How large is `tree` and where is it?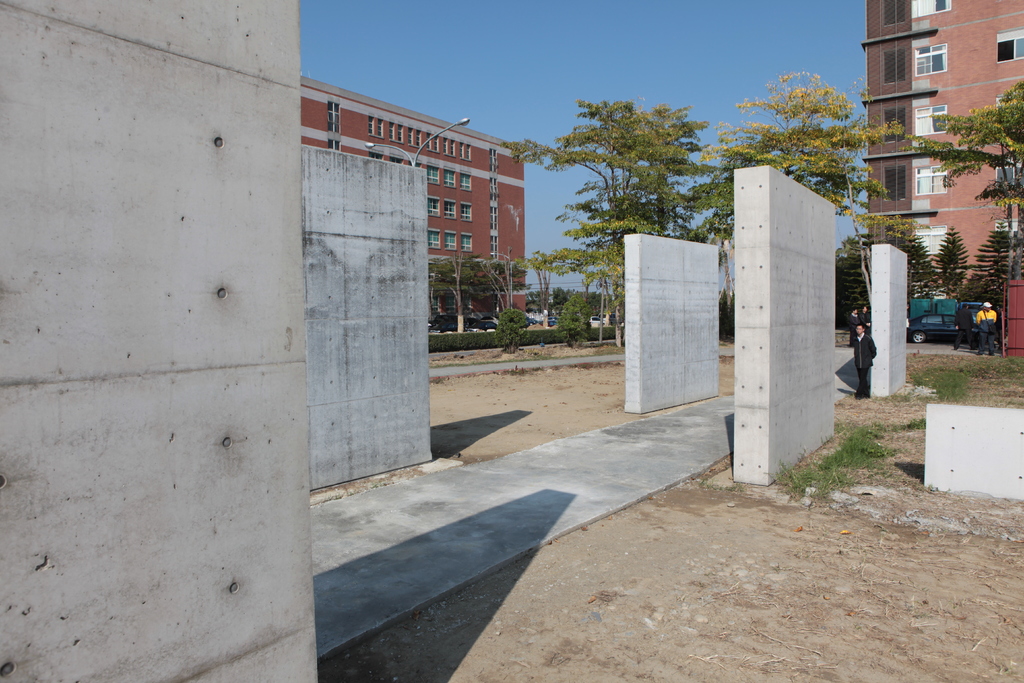
Bounding box: rect(927, 226, 966, 293).
